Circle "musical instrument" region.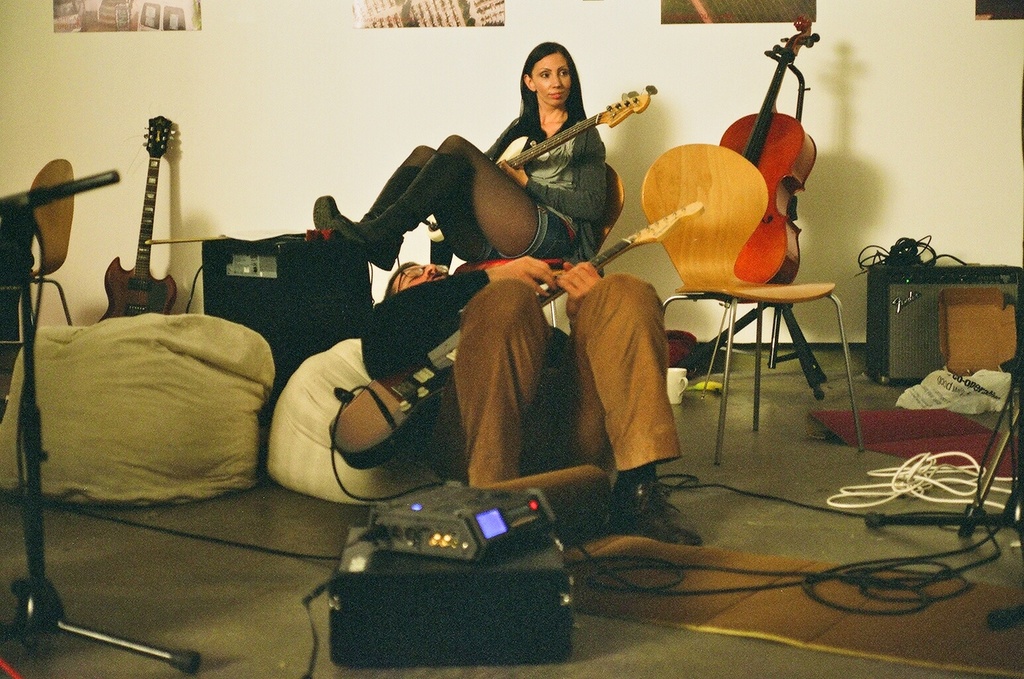
Region: <region>95, 118, 197, 320</region>.
